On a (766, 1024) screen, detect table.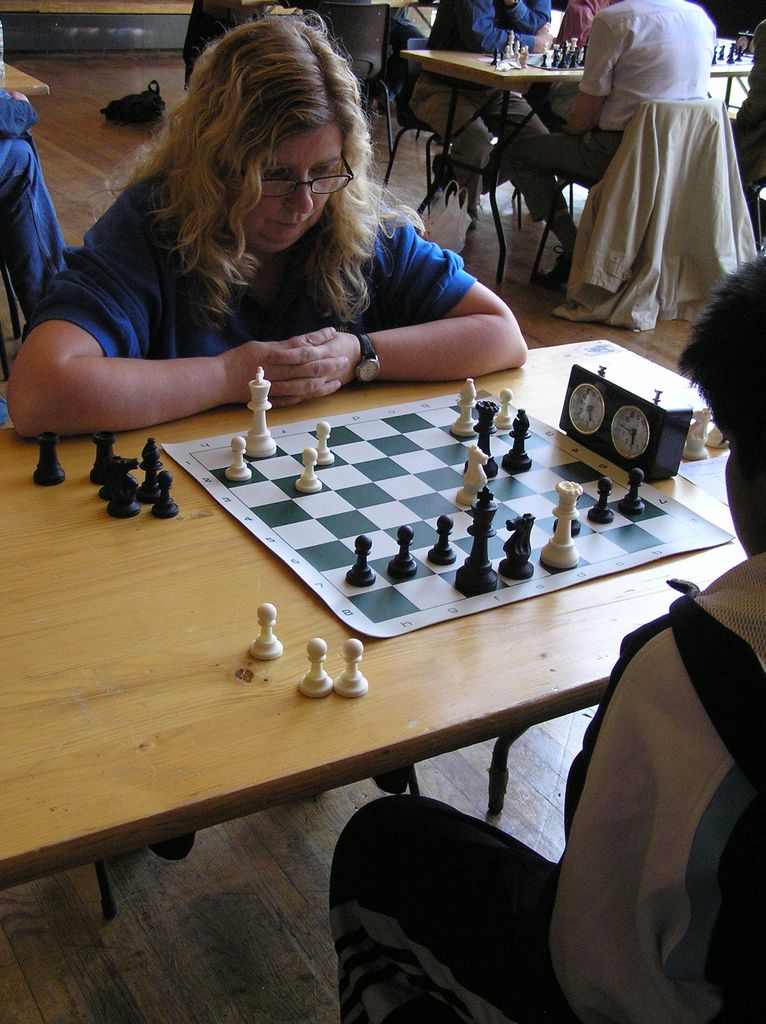
bbox=(400, 49, 589, 294).
